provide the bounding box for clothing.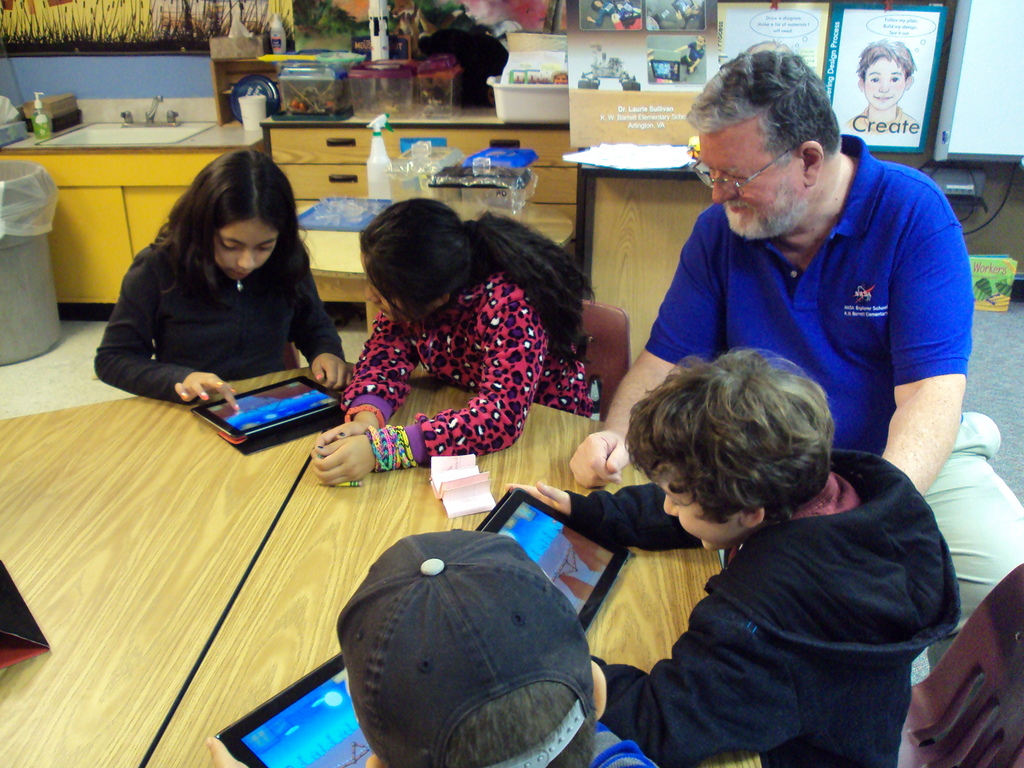
l=351, t=270, r=573, b=453.
